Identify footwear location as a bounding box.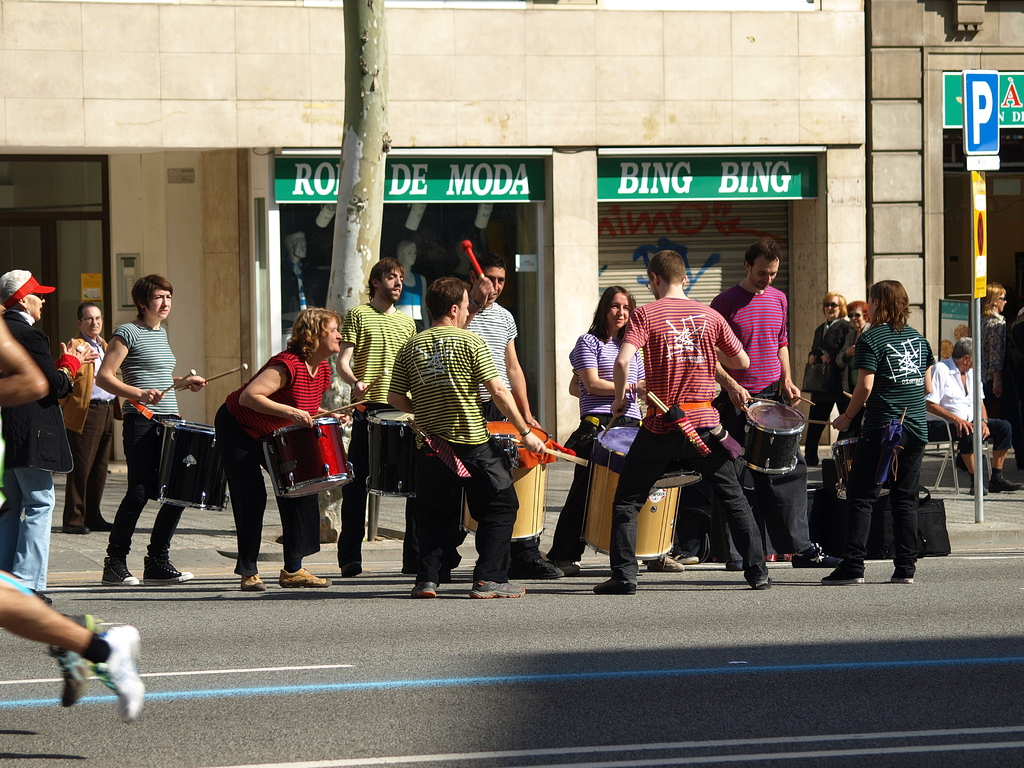
box(726, 563, 751, 578).
